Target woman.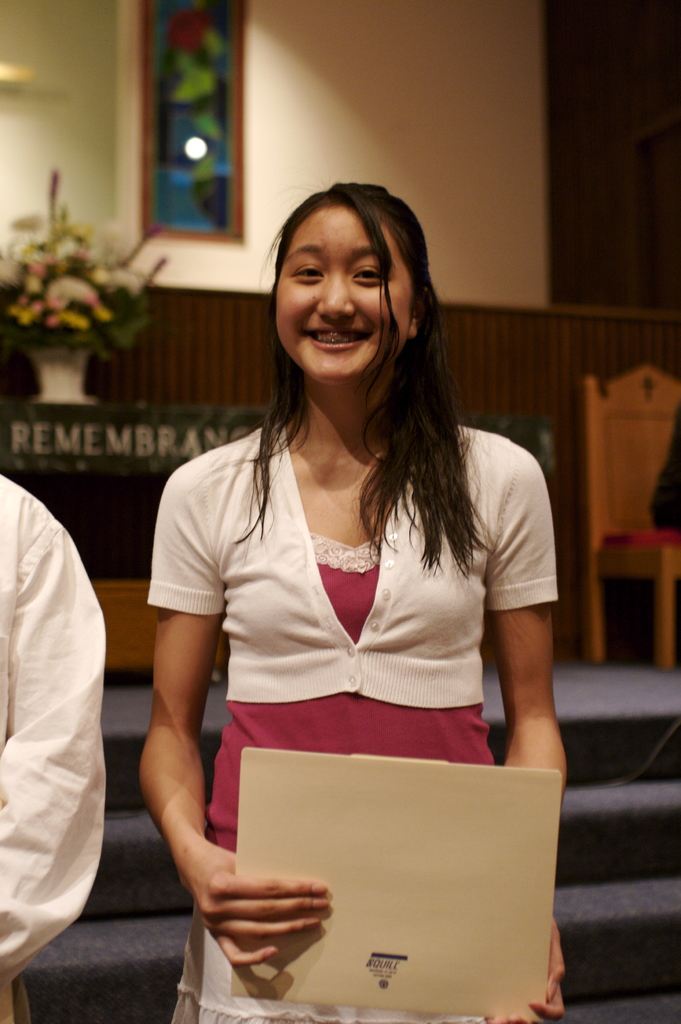
Target region: 137, 177, 560, 1023.
